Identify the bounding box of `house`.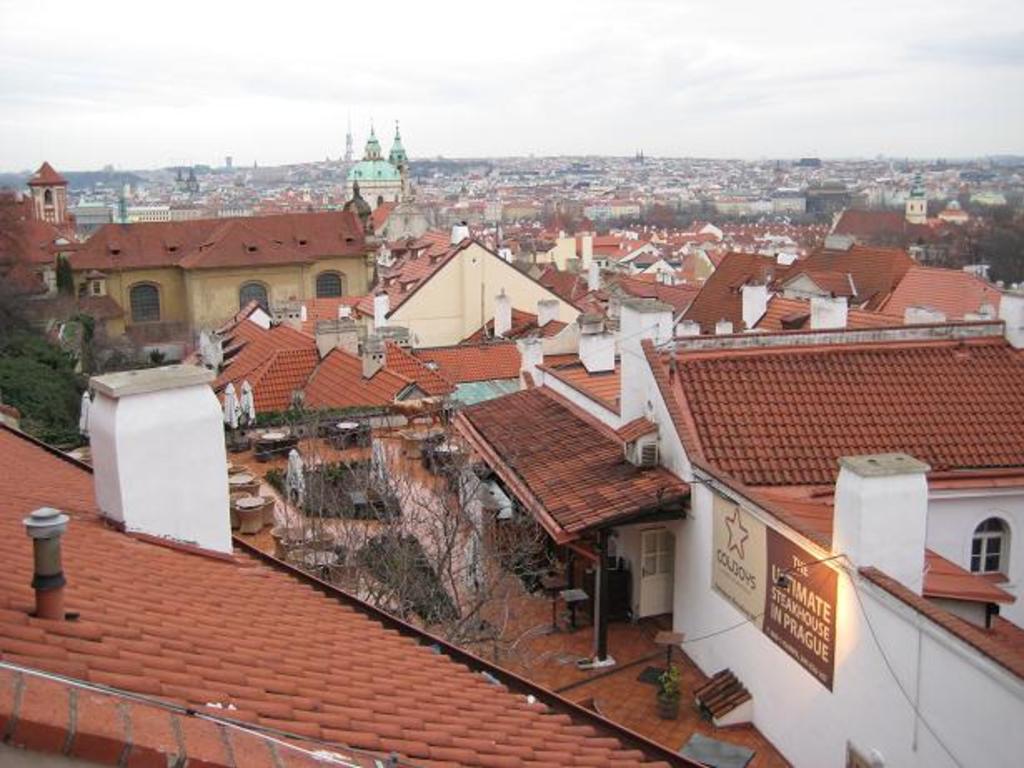
[581,263,694,315].
